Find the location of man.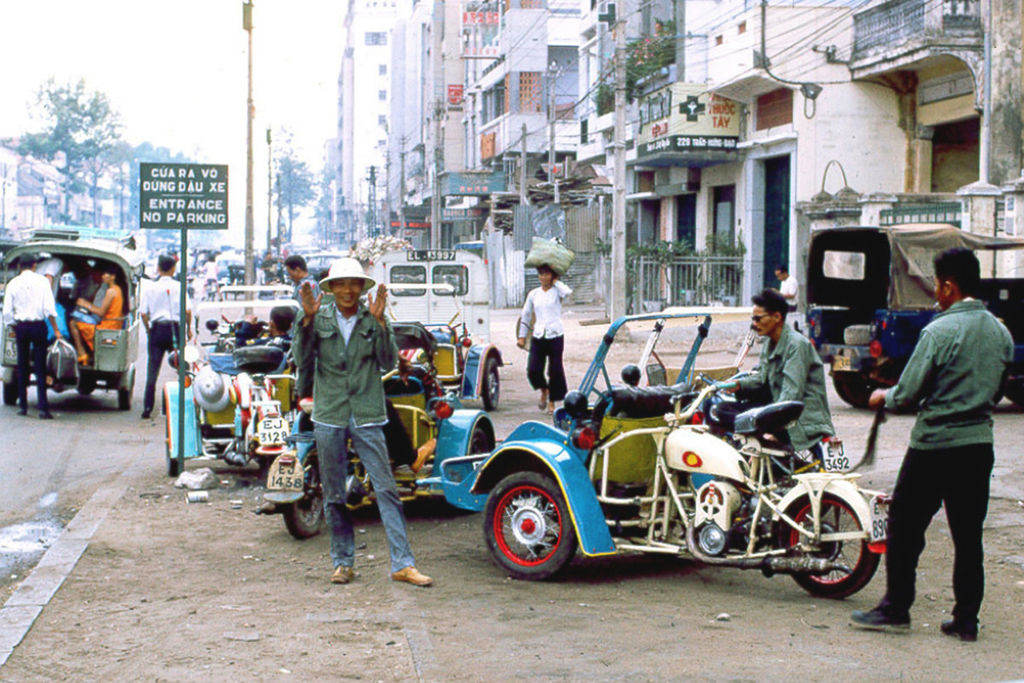
Location: <box>262,304,299,366</box>.
